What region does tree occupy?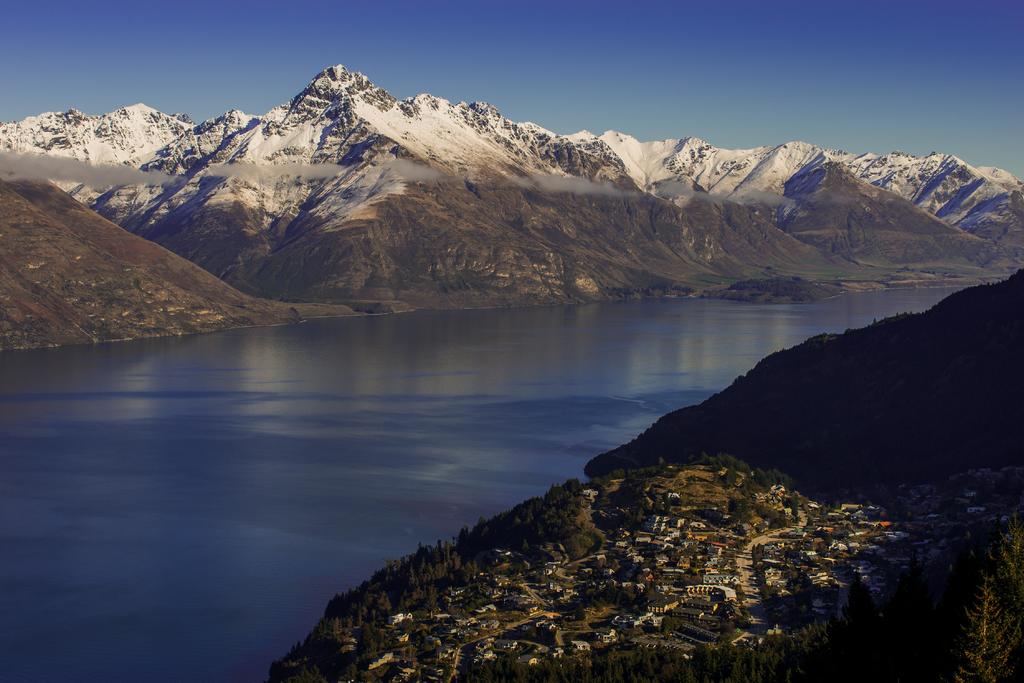
crop(949, 569, 1023, 682).
